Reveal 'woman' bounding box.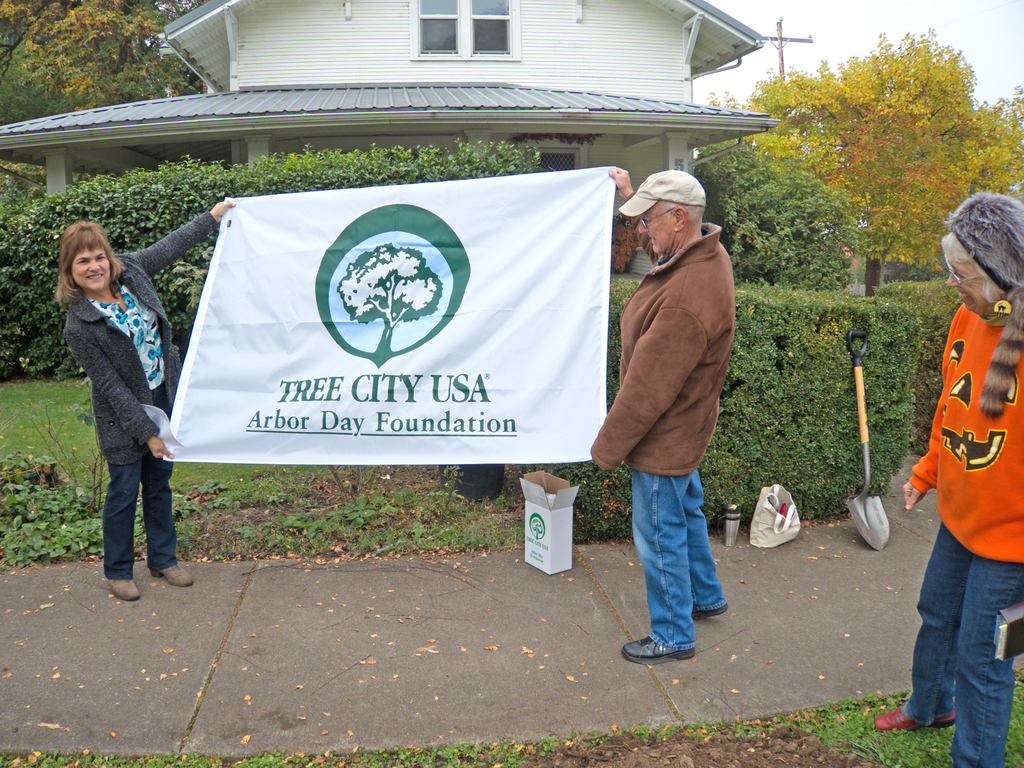
Revealed: <box>44,206,190,602</box>.
